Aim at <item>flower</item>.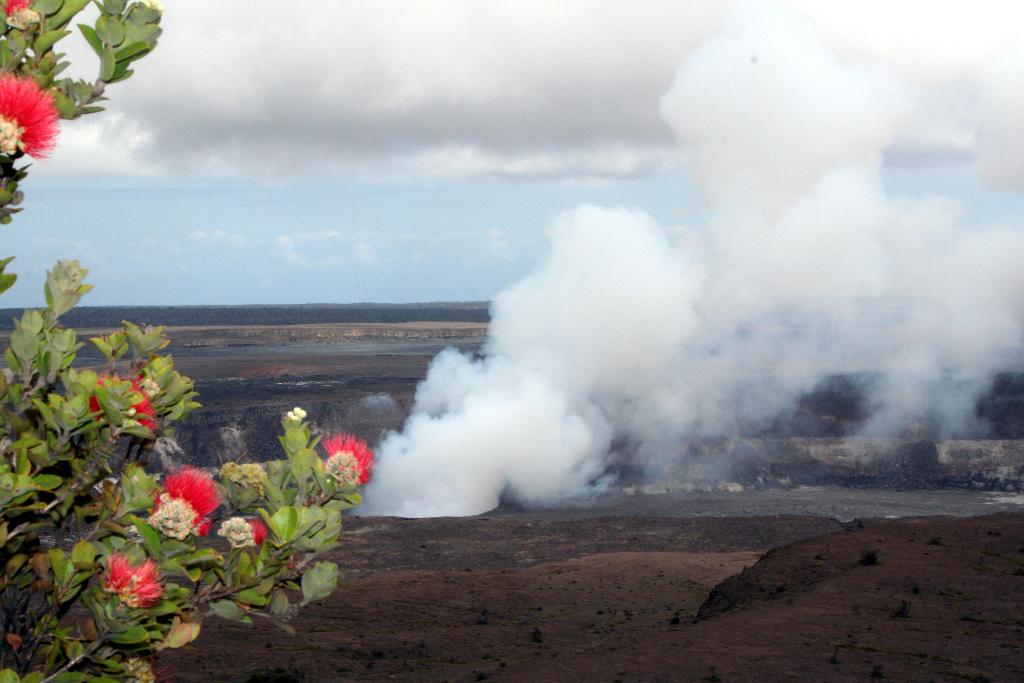
Aimed at 0, 73, 60, 162.
